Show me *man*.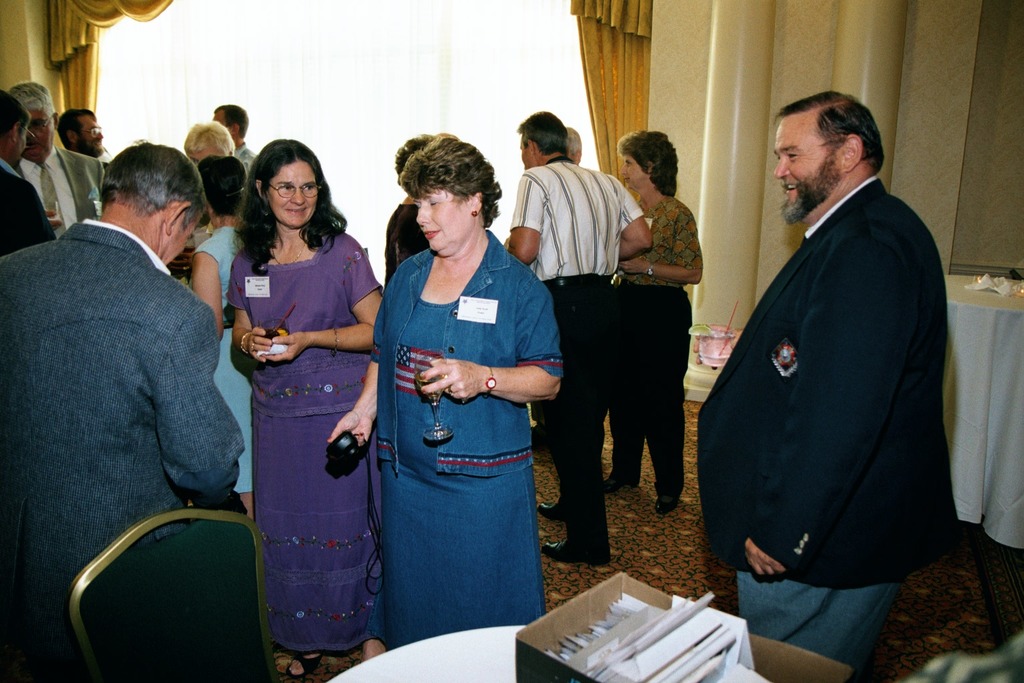
*man* is here: <box>182,119,236,163</box>.
